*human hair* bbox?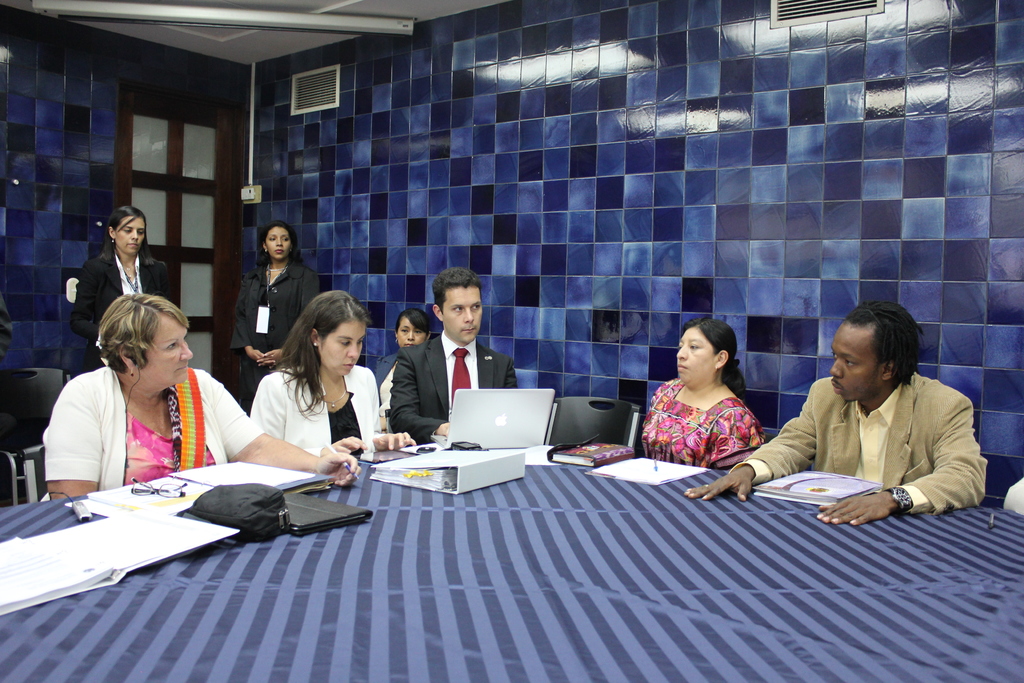
[left=392, top=308, right=430, bottom=333]
